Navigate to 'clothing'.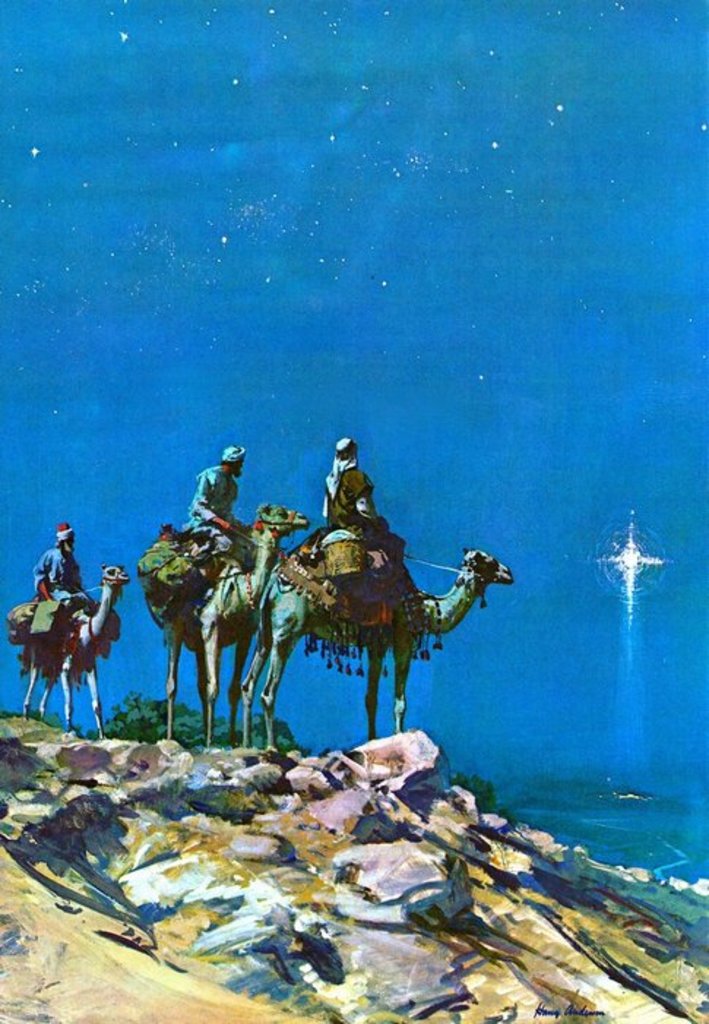
Navigation target: region(322, 437, 383, 537).
